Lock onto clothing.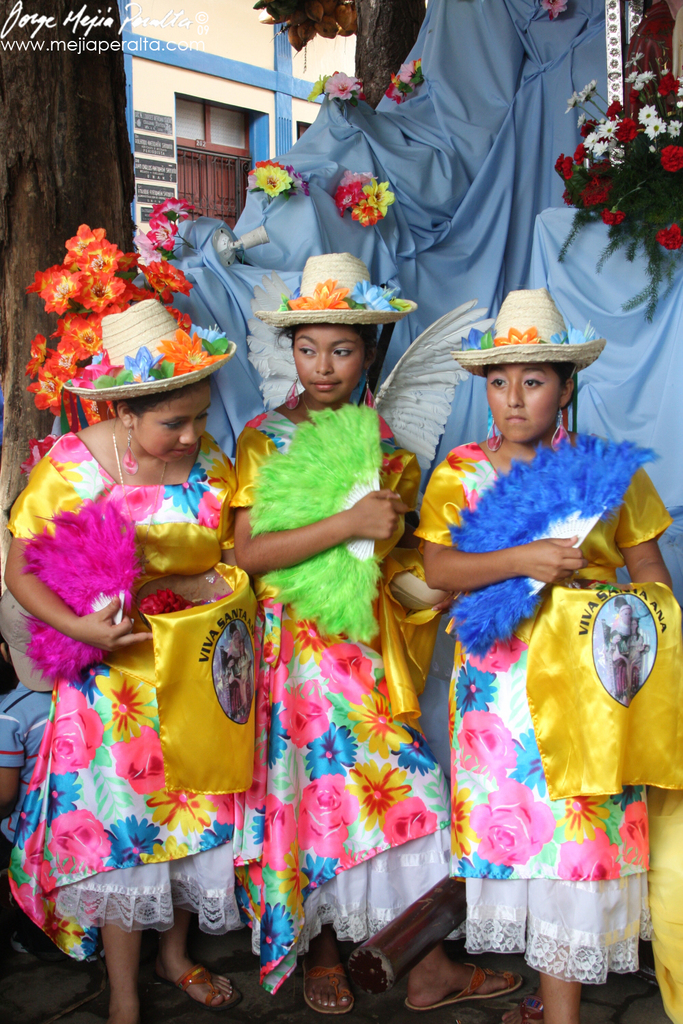
Locked: crop(429, 386, 648, 965).
